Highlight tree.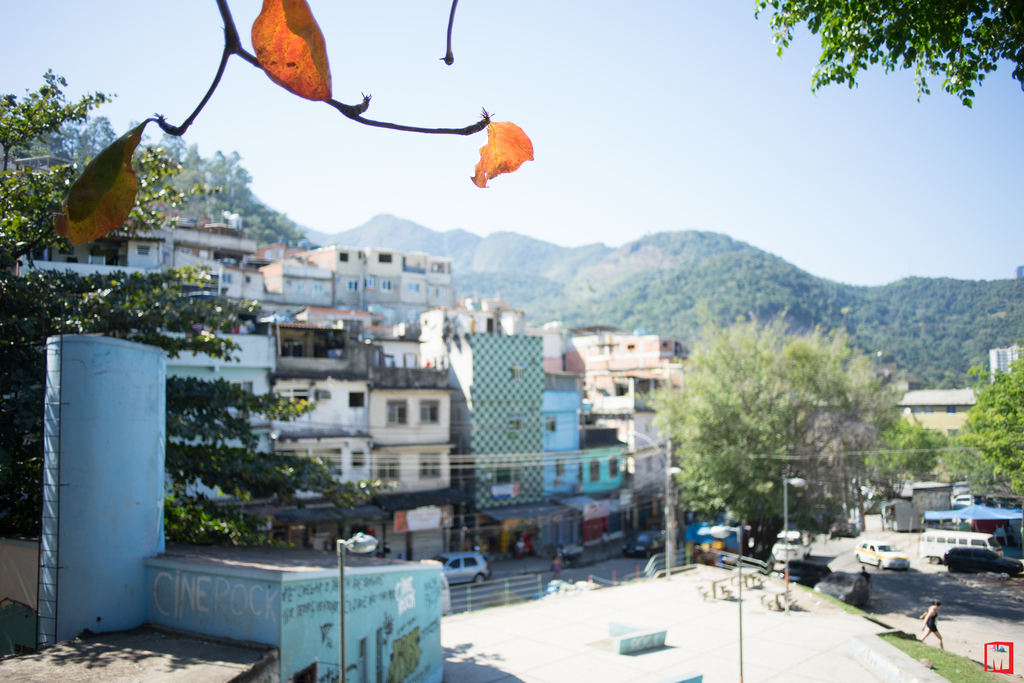
Highlighted region: (657,309,914,556).
